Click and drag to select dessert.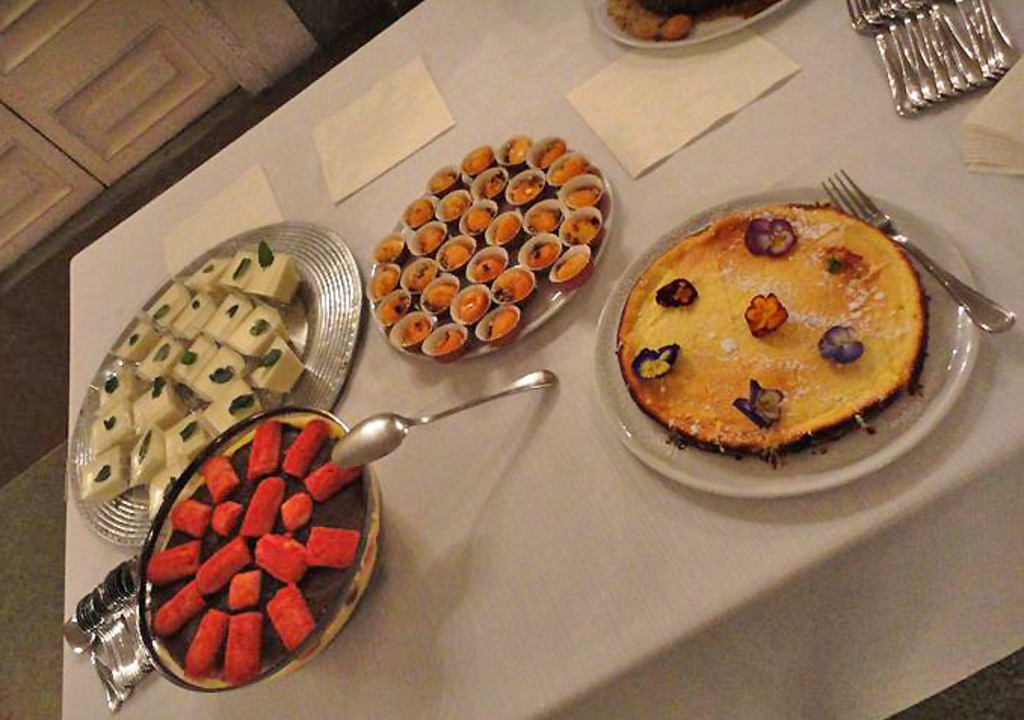
Selection: (143,415,369,682).
